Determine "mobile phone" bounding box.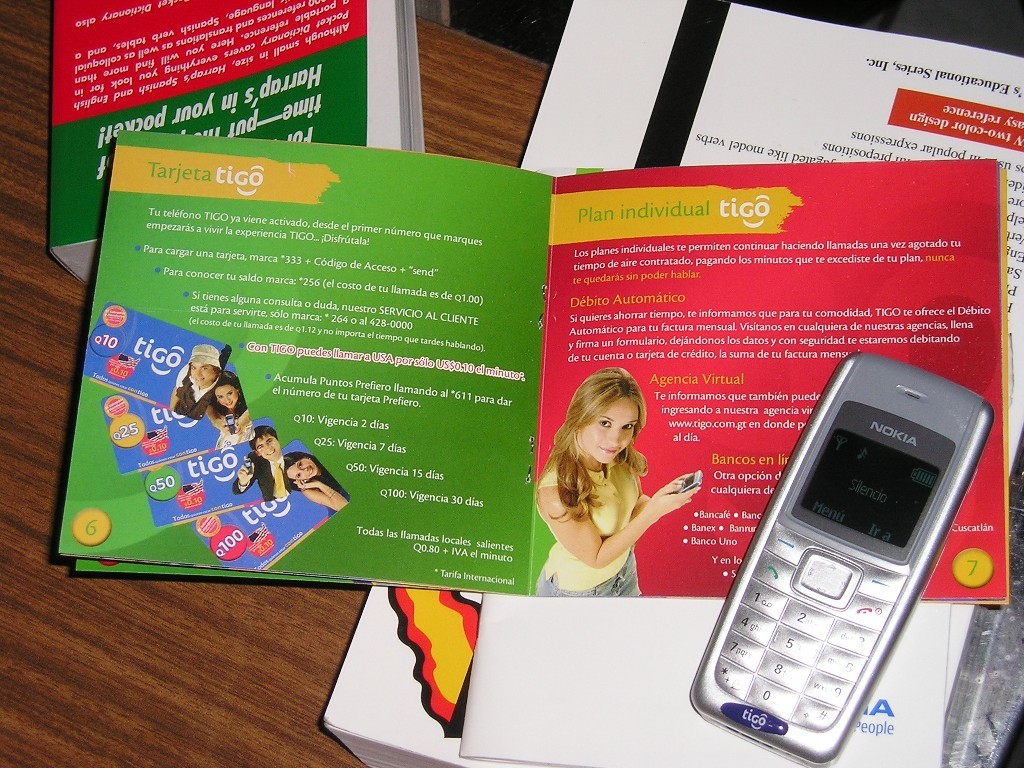
Determined: pyautogui.locateOnScreen(221, 409, 235, 437).
